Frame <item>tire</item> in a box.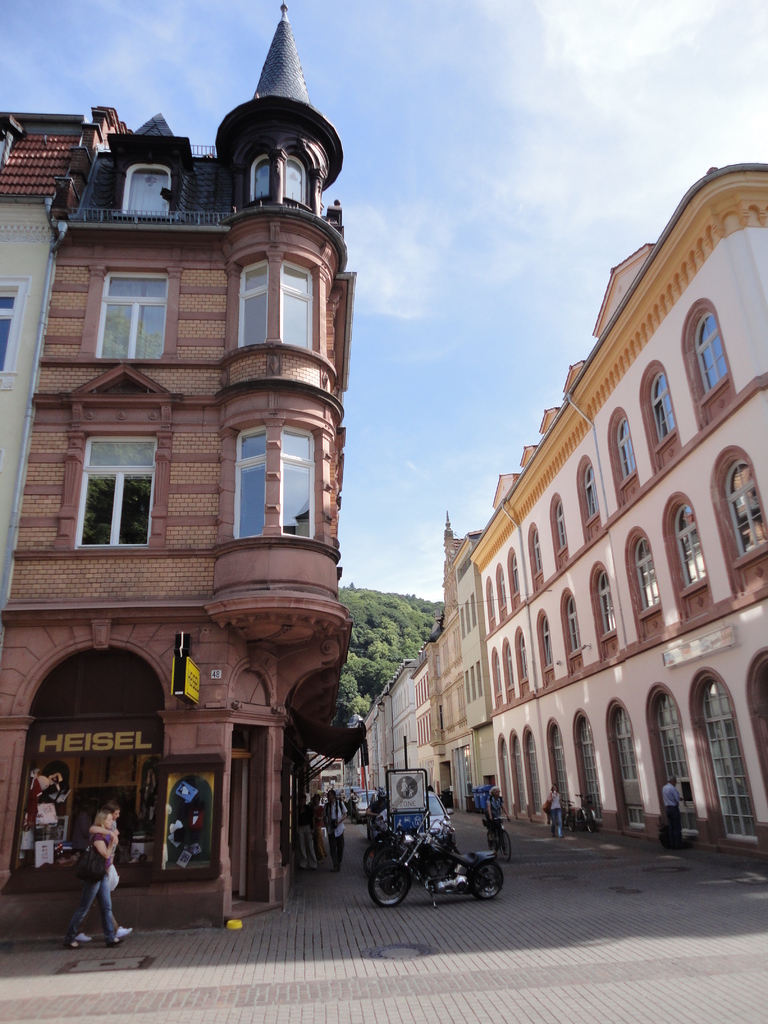
bbox=(494, 827, 517, 865).
